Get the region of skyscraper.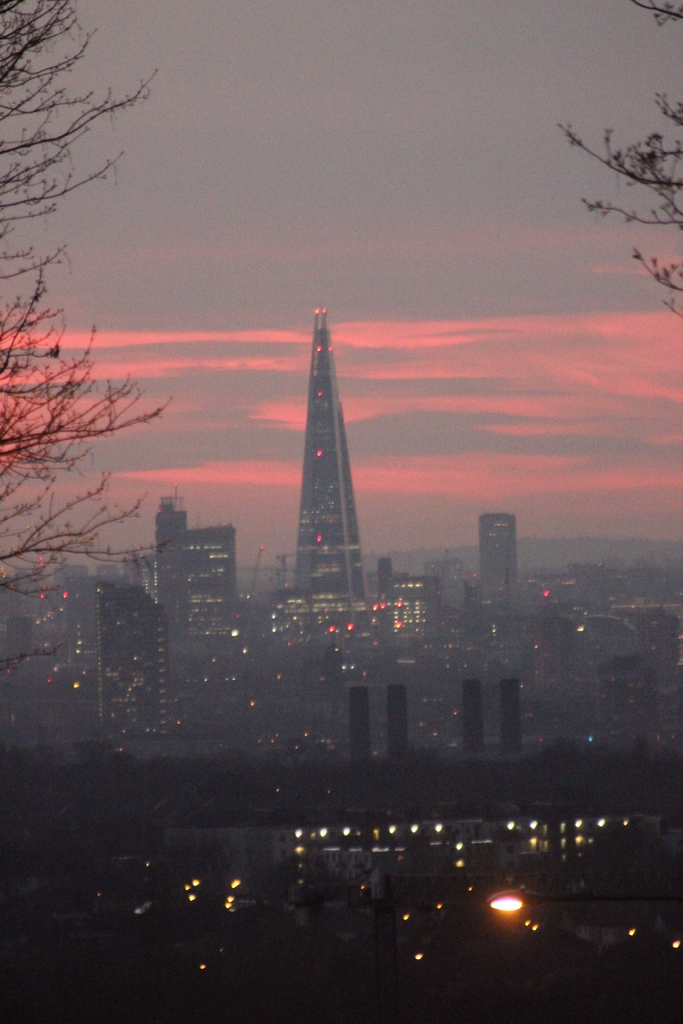
box=[160, 500, 243, 739].
